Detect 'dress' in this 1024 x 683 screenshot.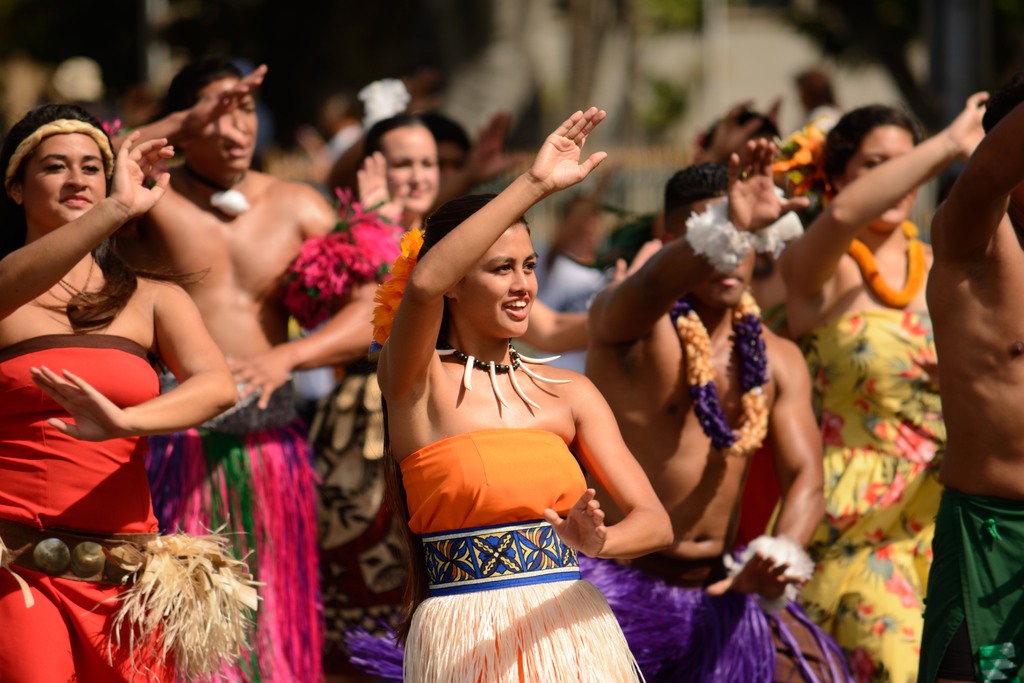
Detection: [783, 313, 955, 682].
